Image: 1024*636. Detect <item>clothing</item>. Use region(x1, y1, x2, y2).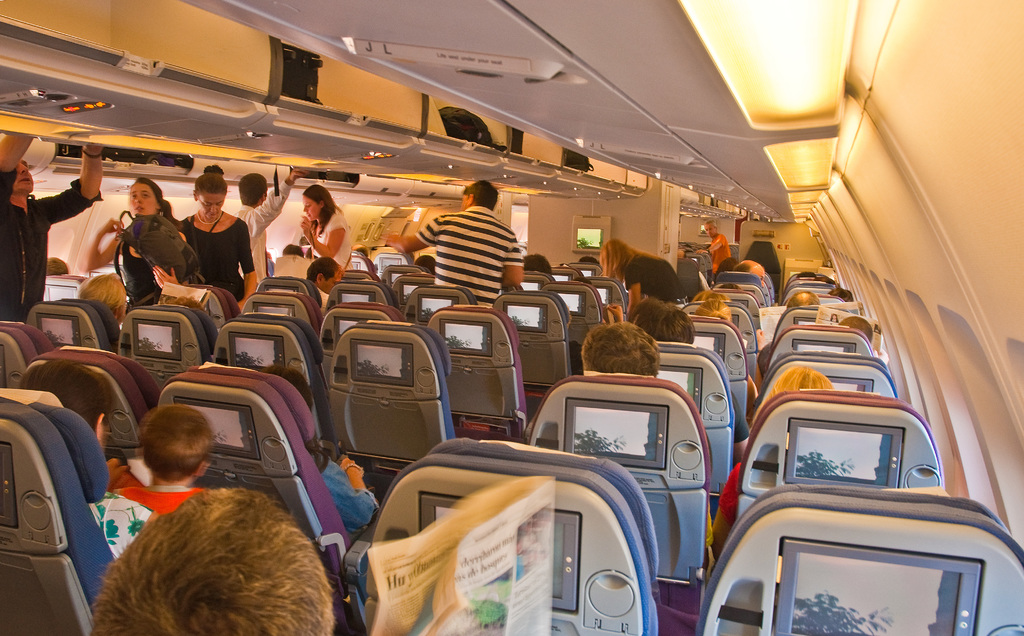
region(703, 229, 728, 279).
